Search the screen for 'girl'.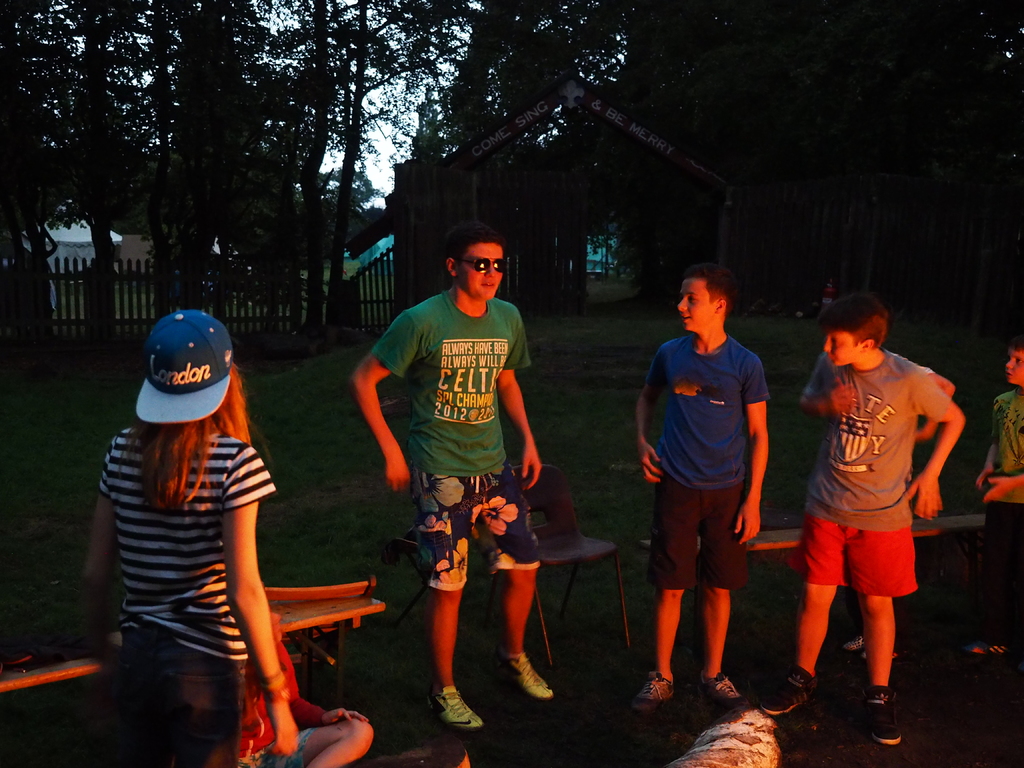
Found at bbox=[69, 317, 287, 767].
